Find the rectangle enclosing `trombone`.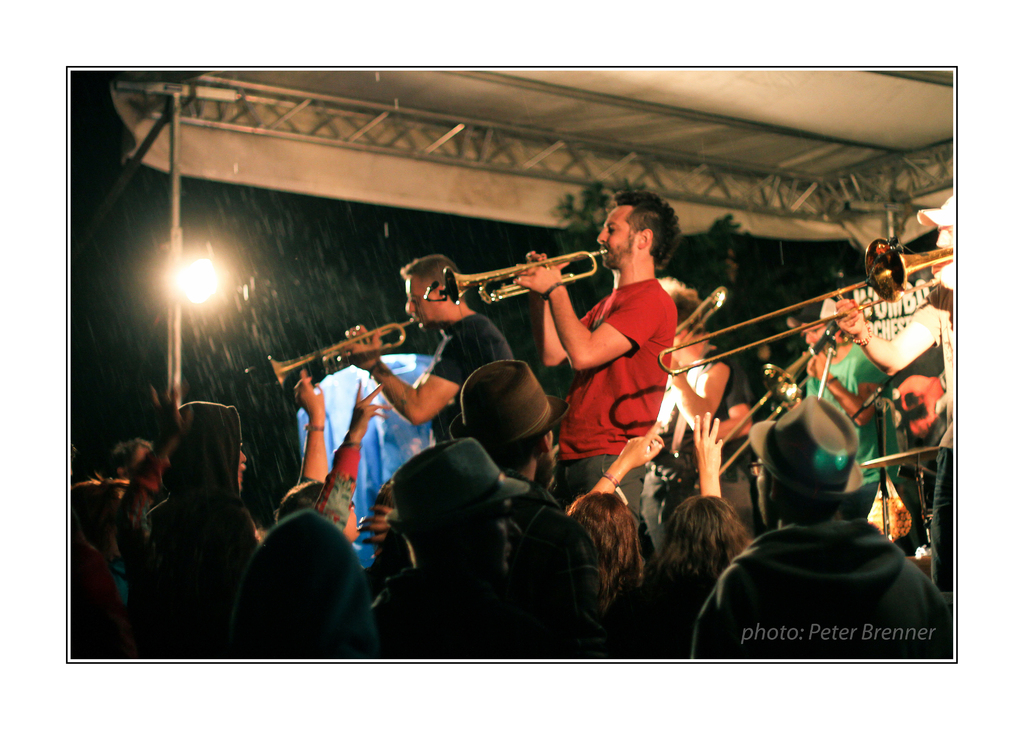
655:239:957:385.
